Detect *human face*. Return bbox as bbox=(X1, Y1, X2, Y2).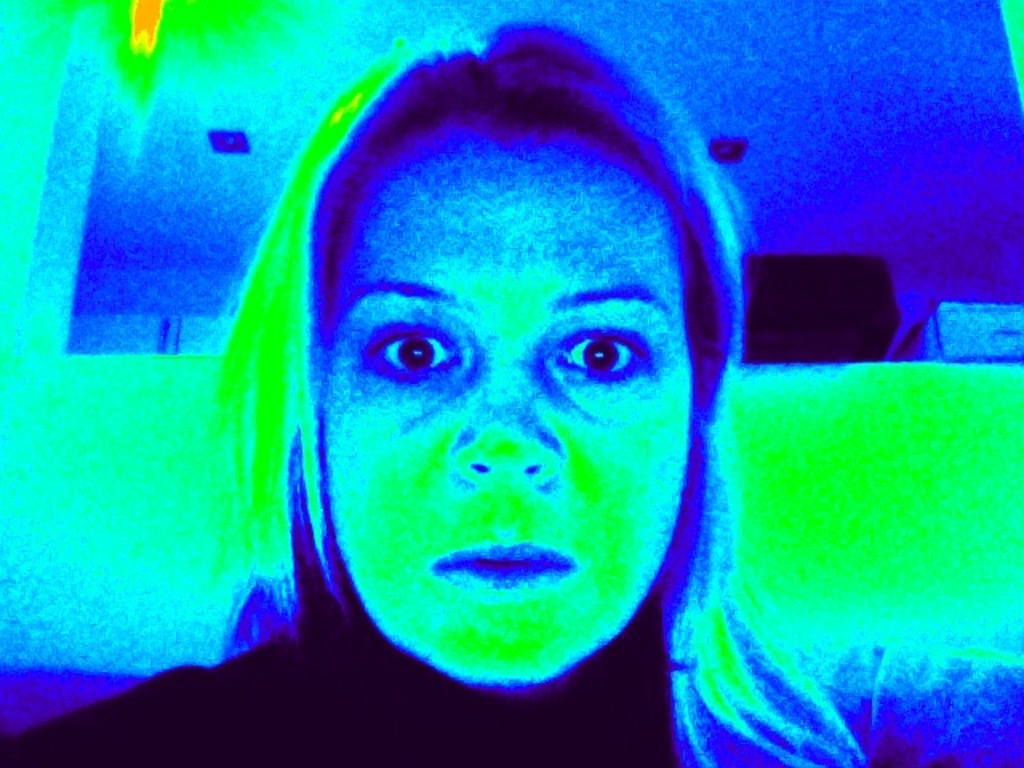
bbox=(318, 88, 698, 691).
